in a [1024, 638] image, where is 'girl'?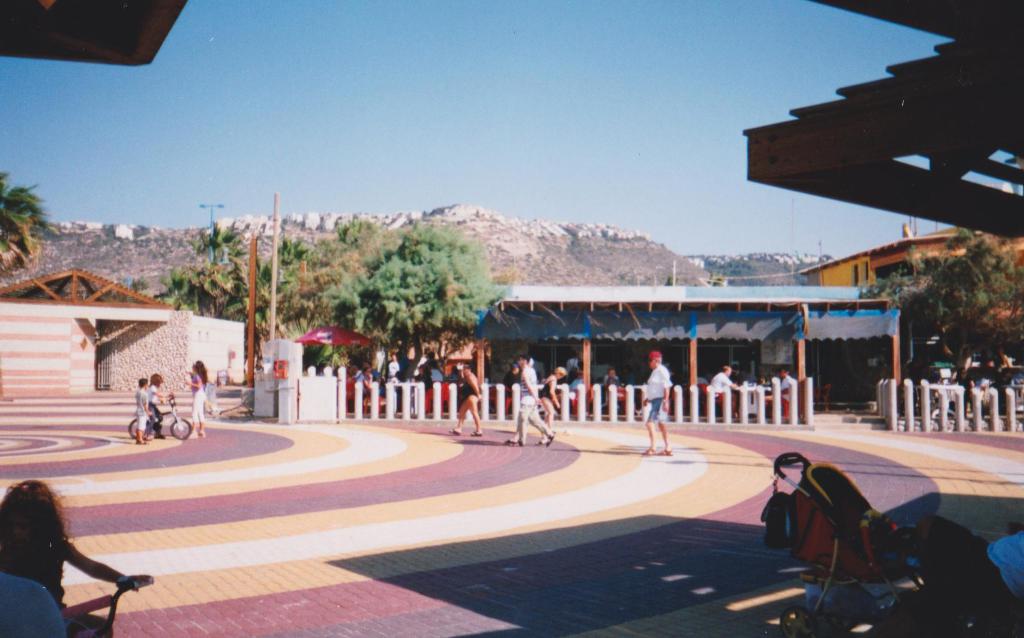
box=[188, 360, 207, 440].
